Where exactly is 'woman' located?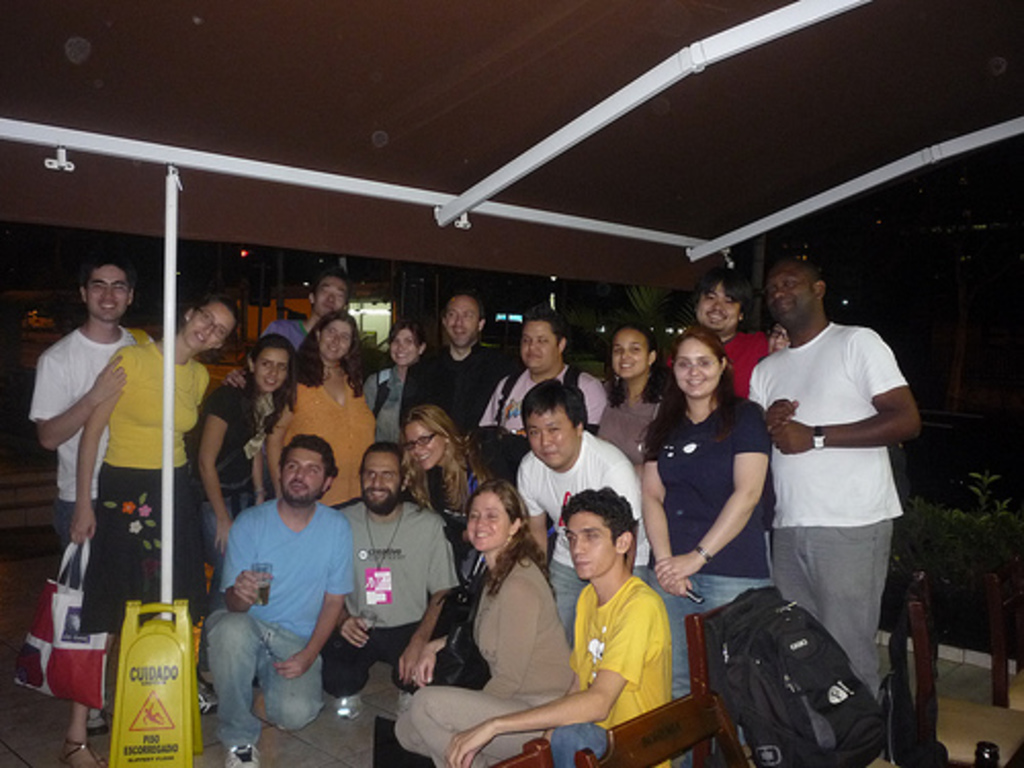
Its bounding box is box=[592, 328, 672, 463].
